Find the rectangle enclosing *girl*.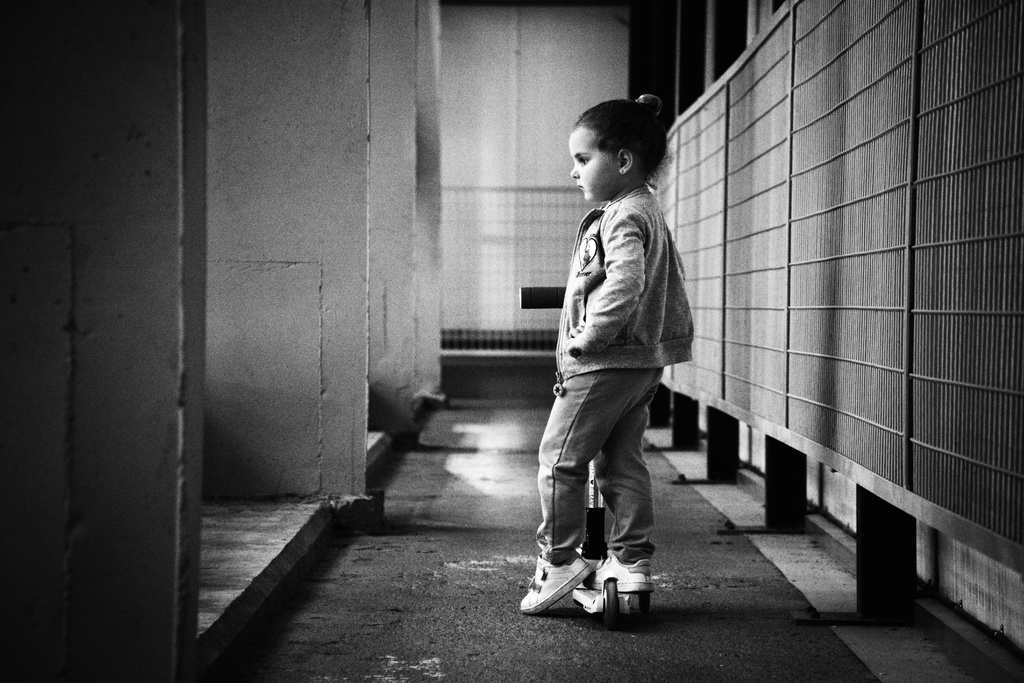
box(521, 95, 694, 614).
